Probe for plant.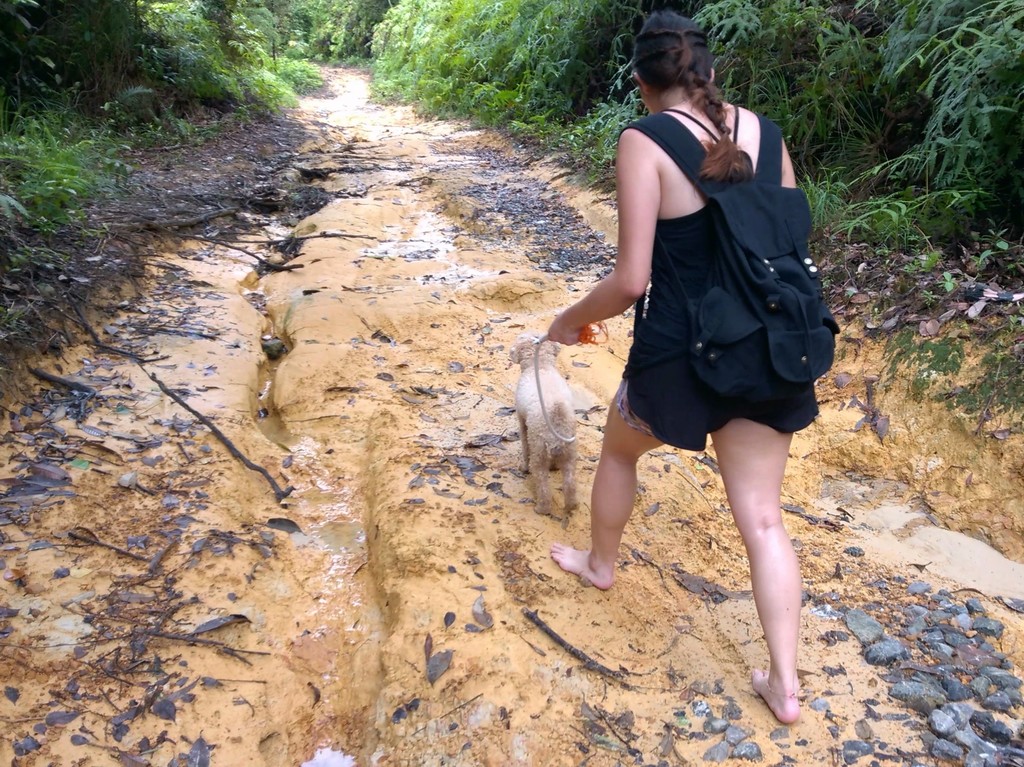
Probe result: box=[342, 0, 639, 177].
